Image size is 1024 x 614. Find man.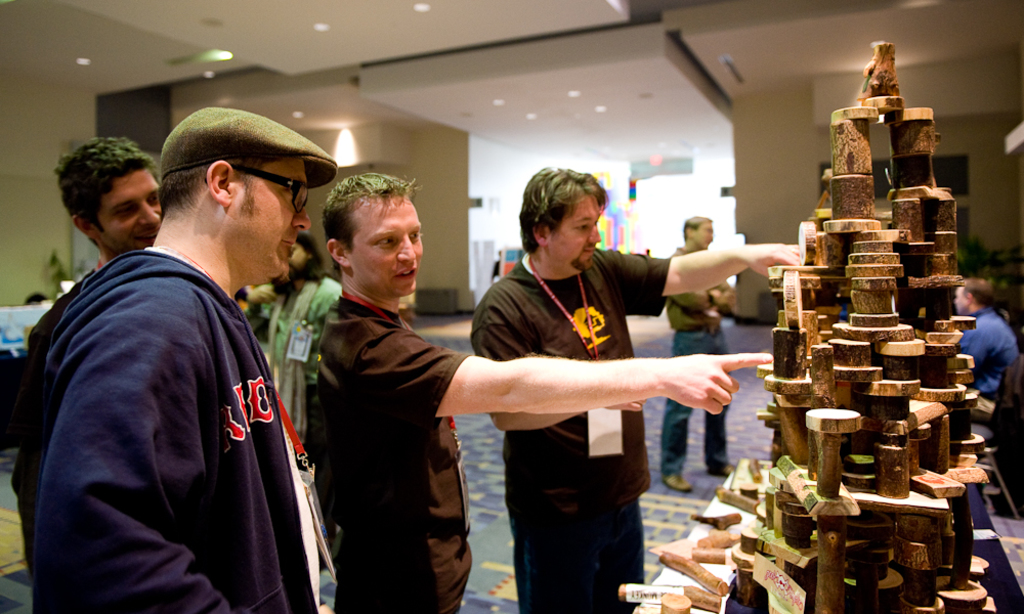
BBox(310, 170, 770, 612).
